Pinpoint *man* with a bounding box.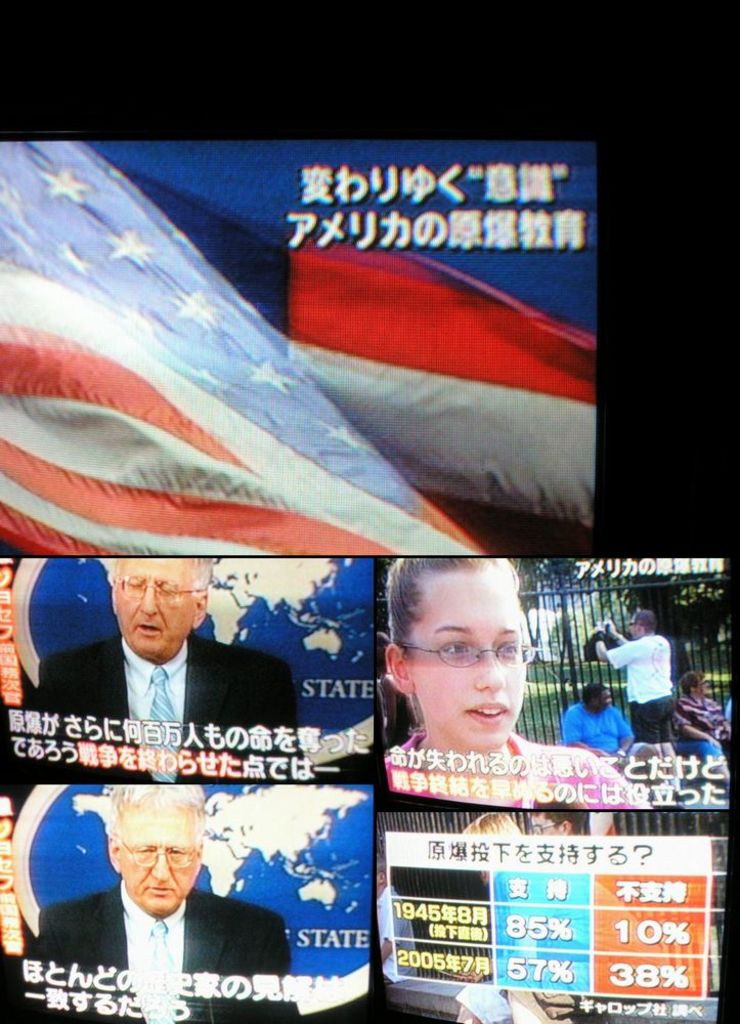
581,606,679,771.
